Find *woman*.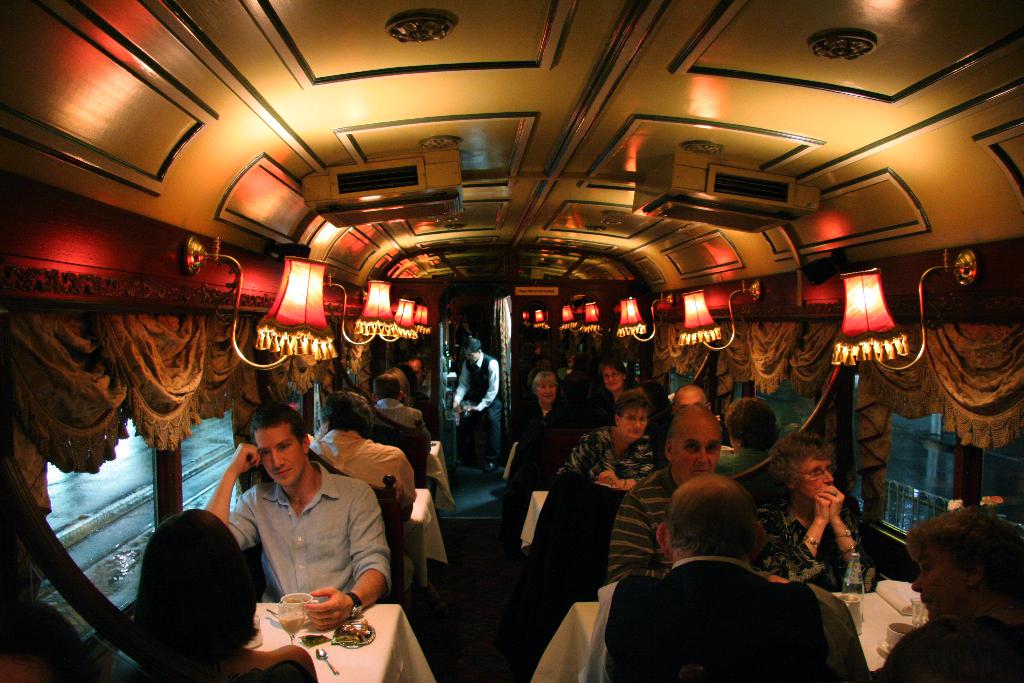
box(100, 477, 282, 680).
